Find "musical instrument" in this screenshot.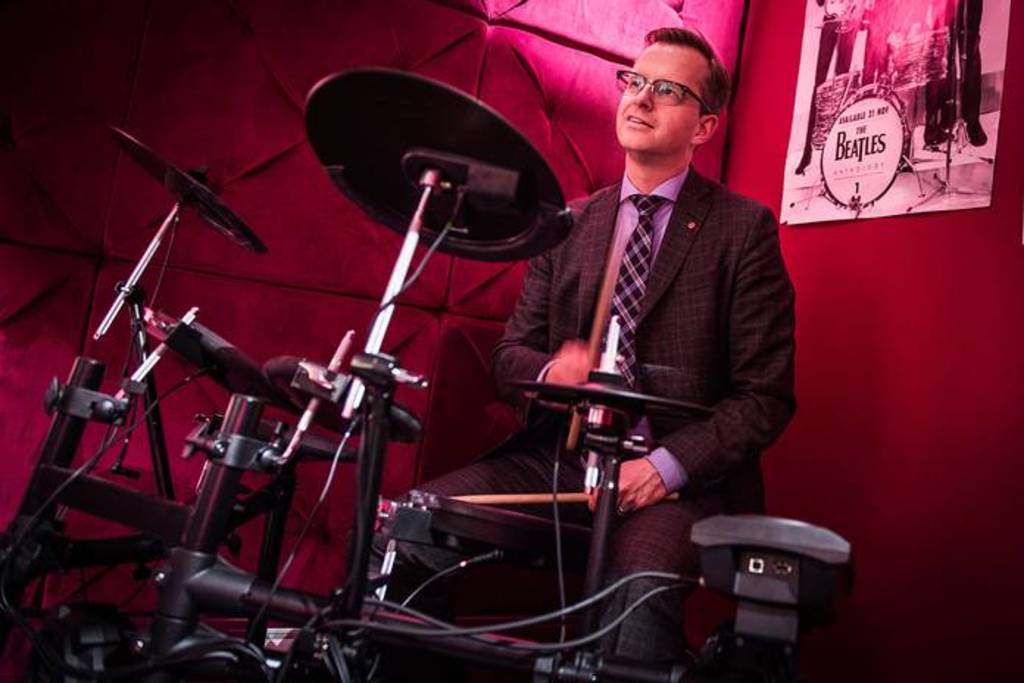
The bounding box for "musical instrument" is (132, 309, 307, 422).
